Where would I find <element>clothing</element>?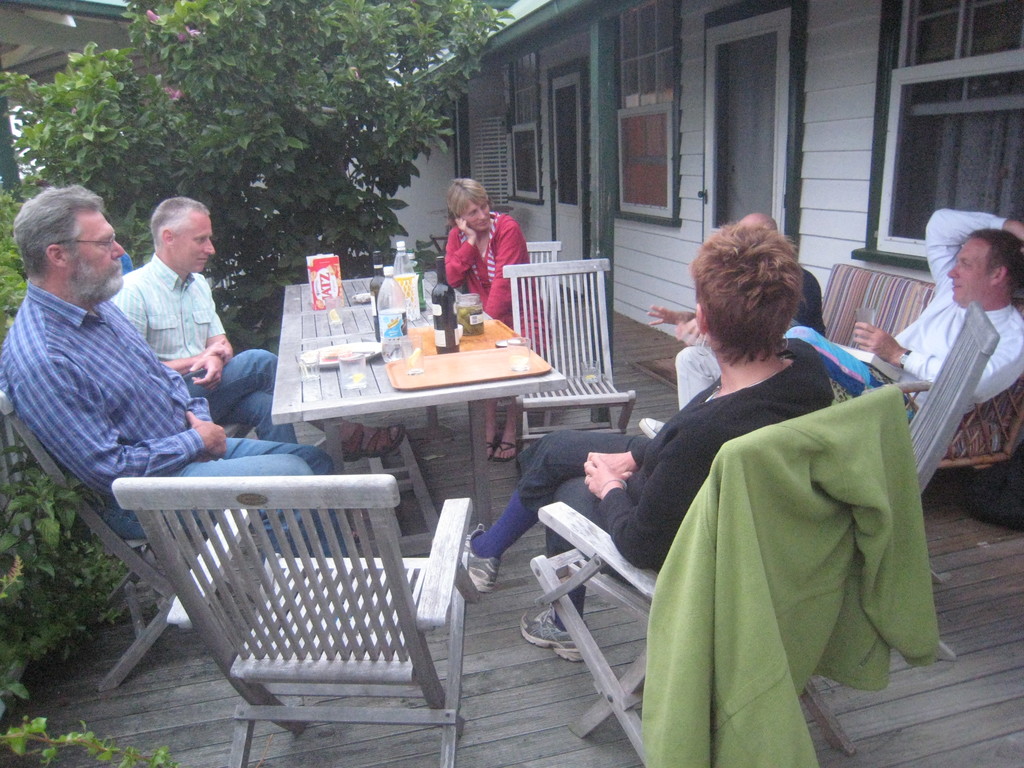
At box(513, 335, 833, 635).
